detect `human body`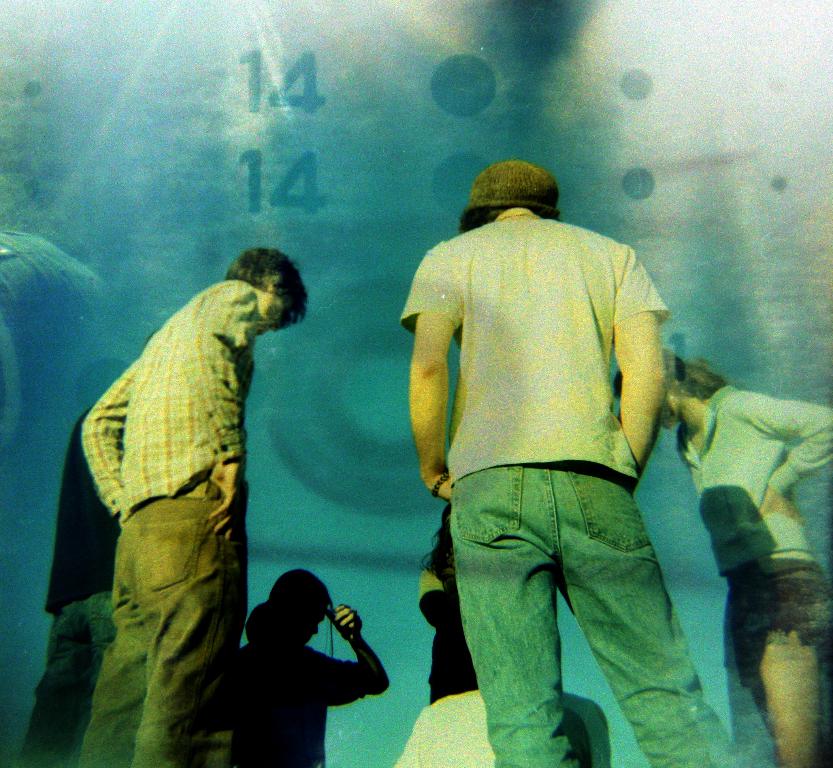
213,567,389,767
